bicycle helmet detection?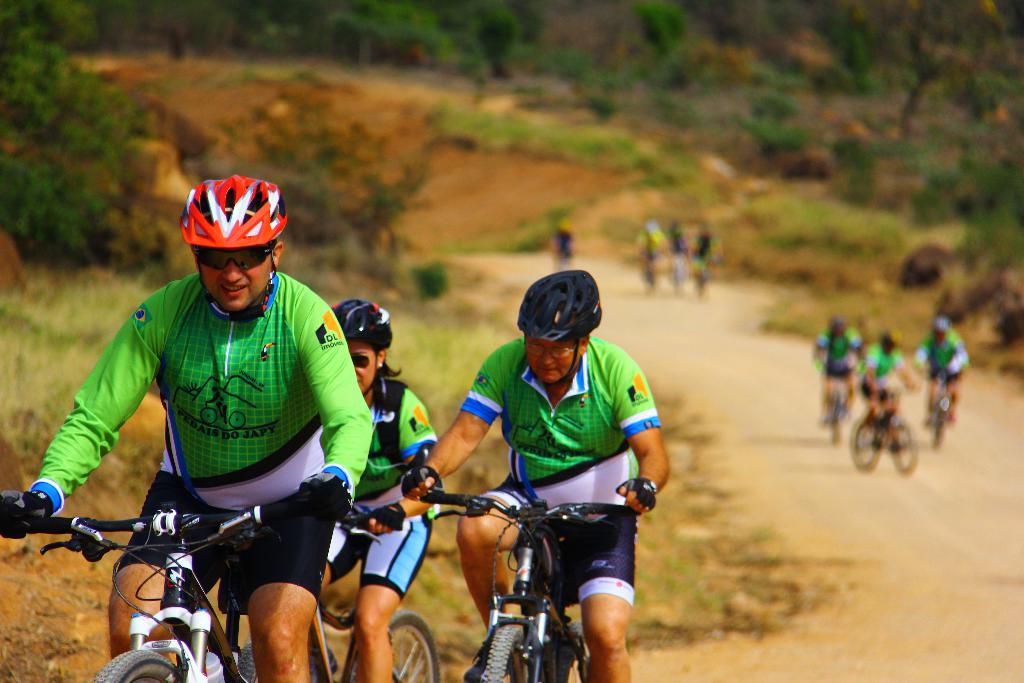
{"x1": 177, "y1": 171, "x2": 284, "y2": 333}
